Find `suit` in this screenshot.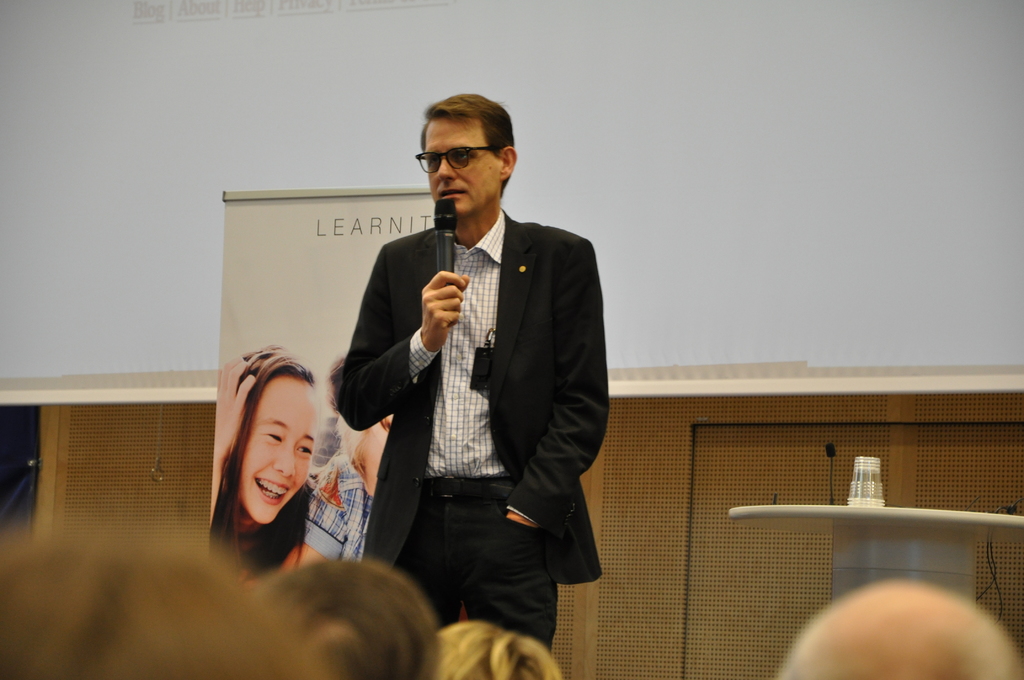
The bounding box for `suit` is bbox=(331, 150, 612, 631).
